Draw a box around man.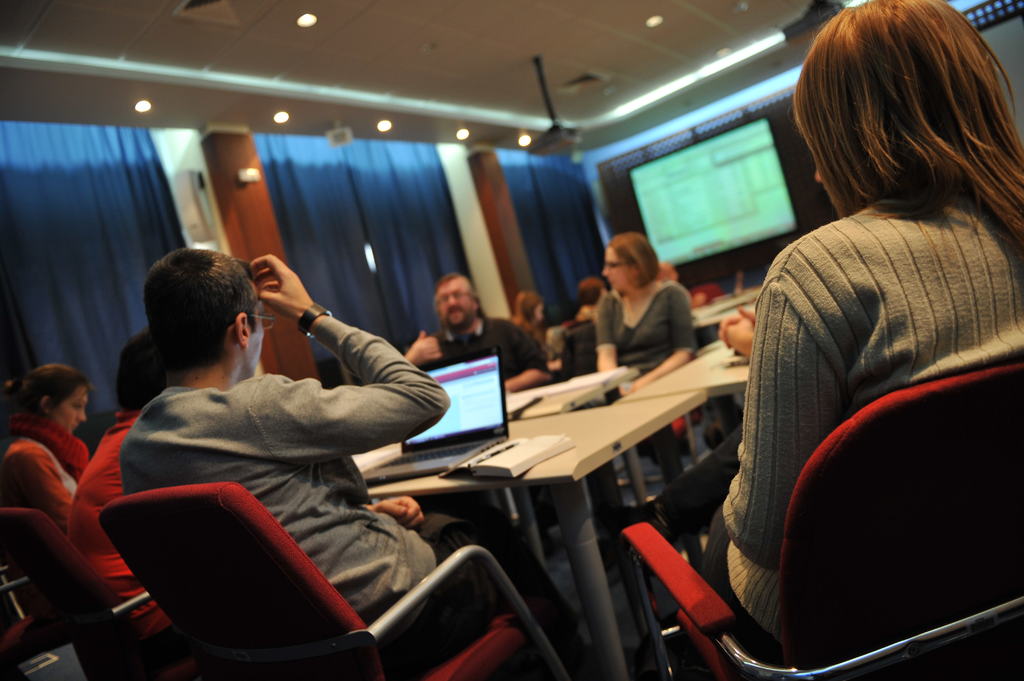
[x1=401, y1=272, x2=561, y2=392].
